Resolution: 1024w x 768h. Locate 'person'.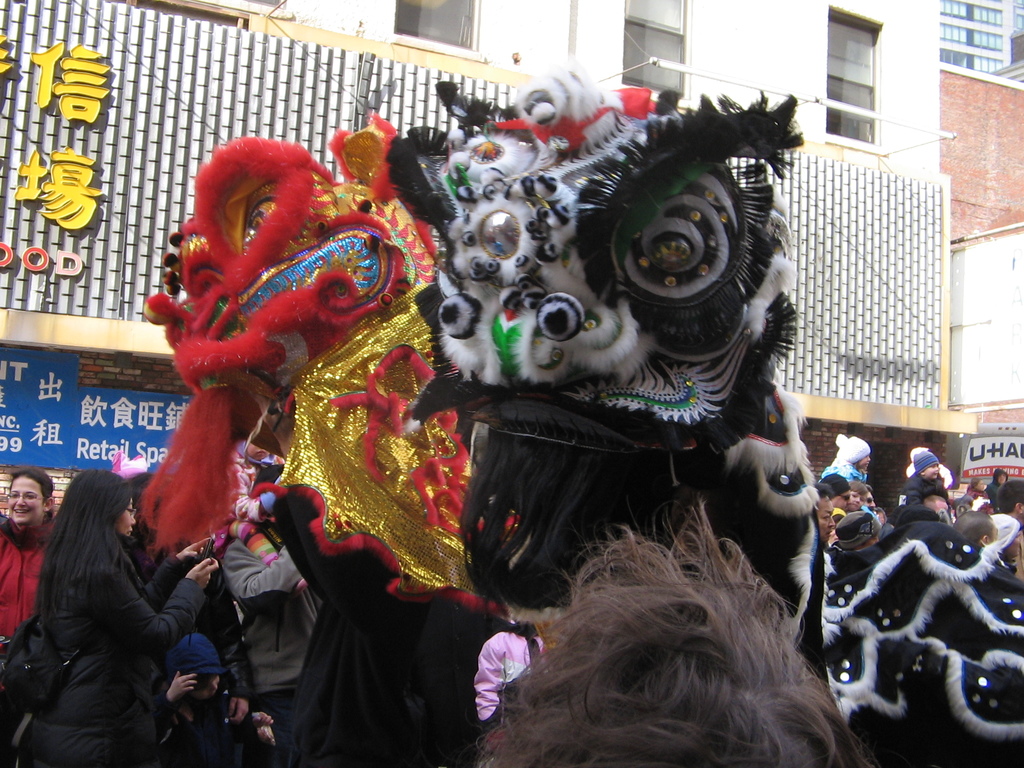
box(957, 468, 984, 522).
